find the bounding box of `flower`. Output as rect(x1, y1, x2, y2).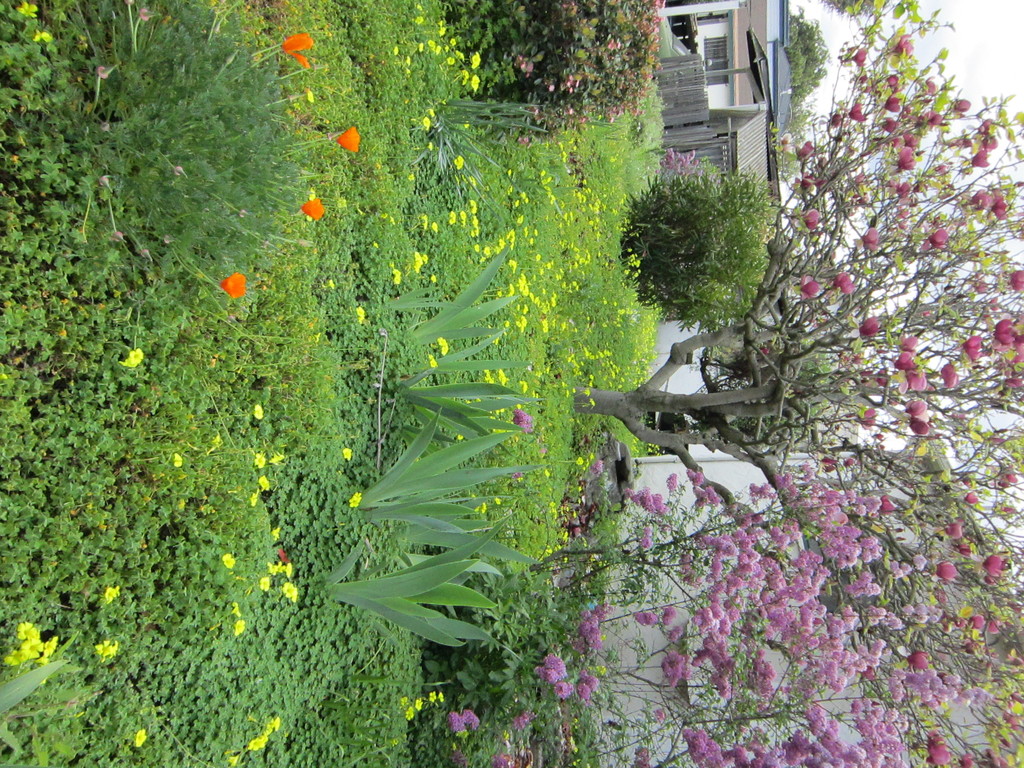
rect(94, 638, 119, 664).
